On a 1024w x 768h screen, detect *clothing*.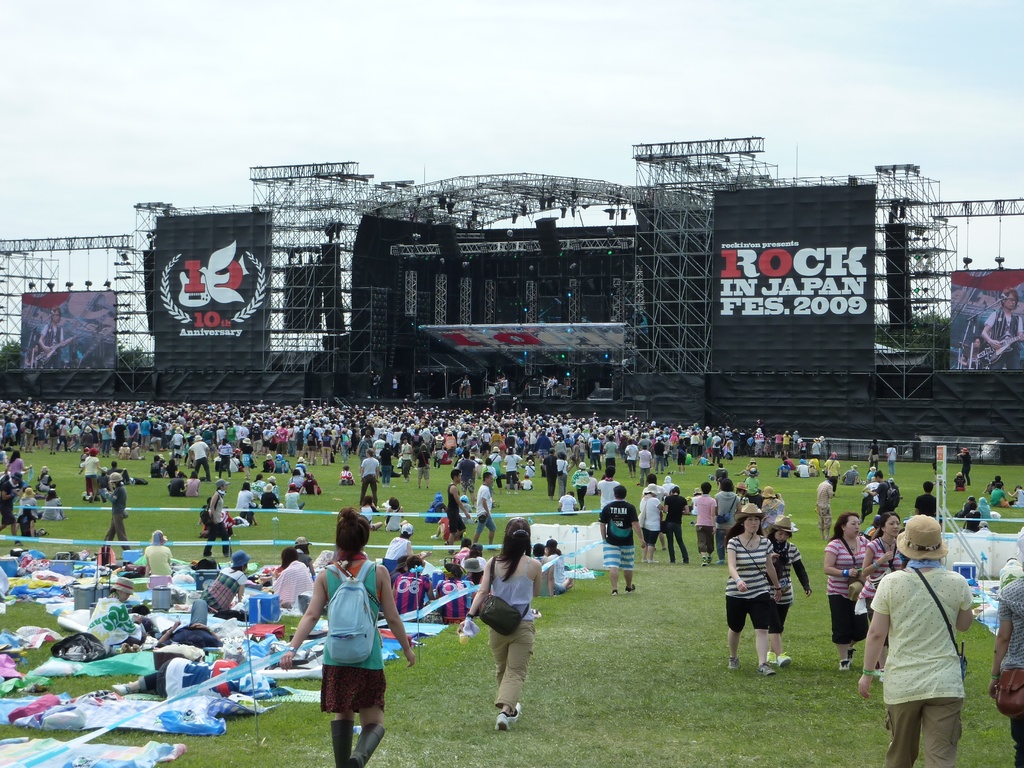
Rect(773, 538, 790, 612).
